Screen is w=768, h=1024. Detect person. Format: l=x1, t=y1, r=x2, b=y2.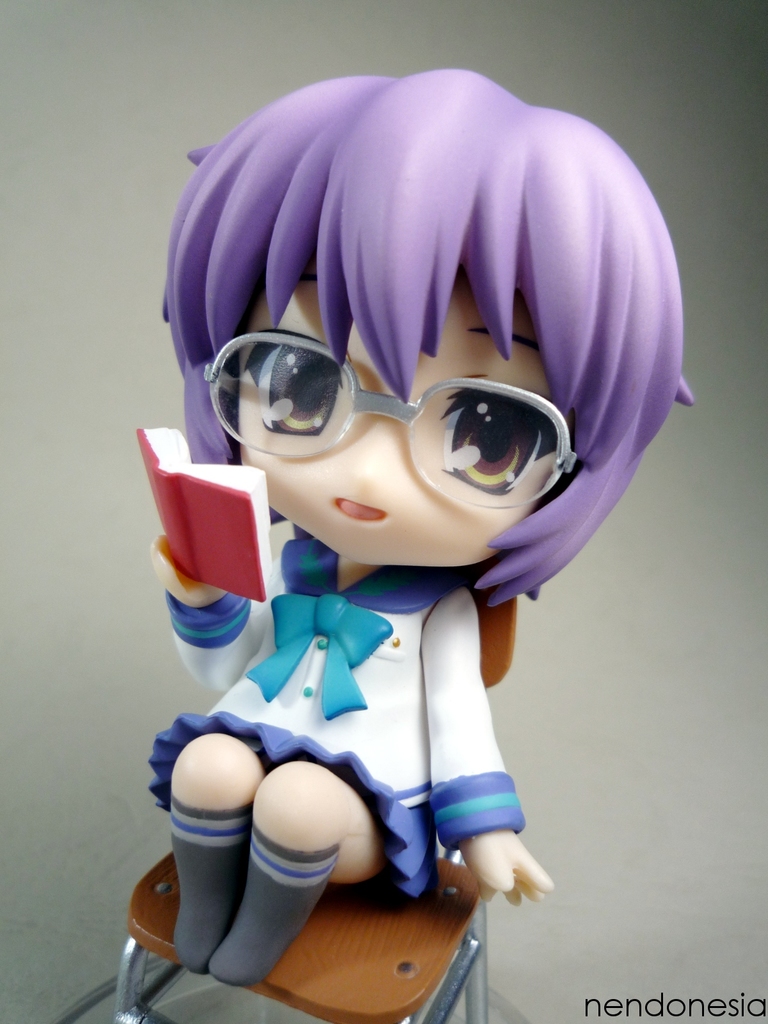
l=138, t=69, r=696, b=984.
